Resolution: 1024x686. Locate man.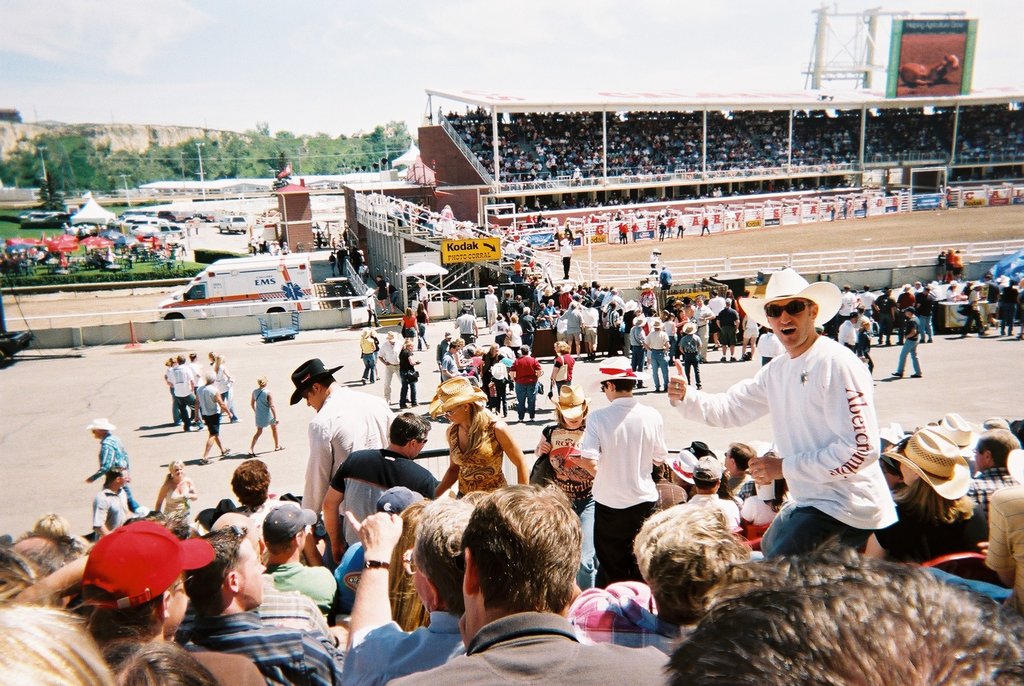
Rect(554, 300, 582, 359).
